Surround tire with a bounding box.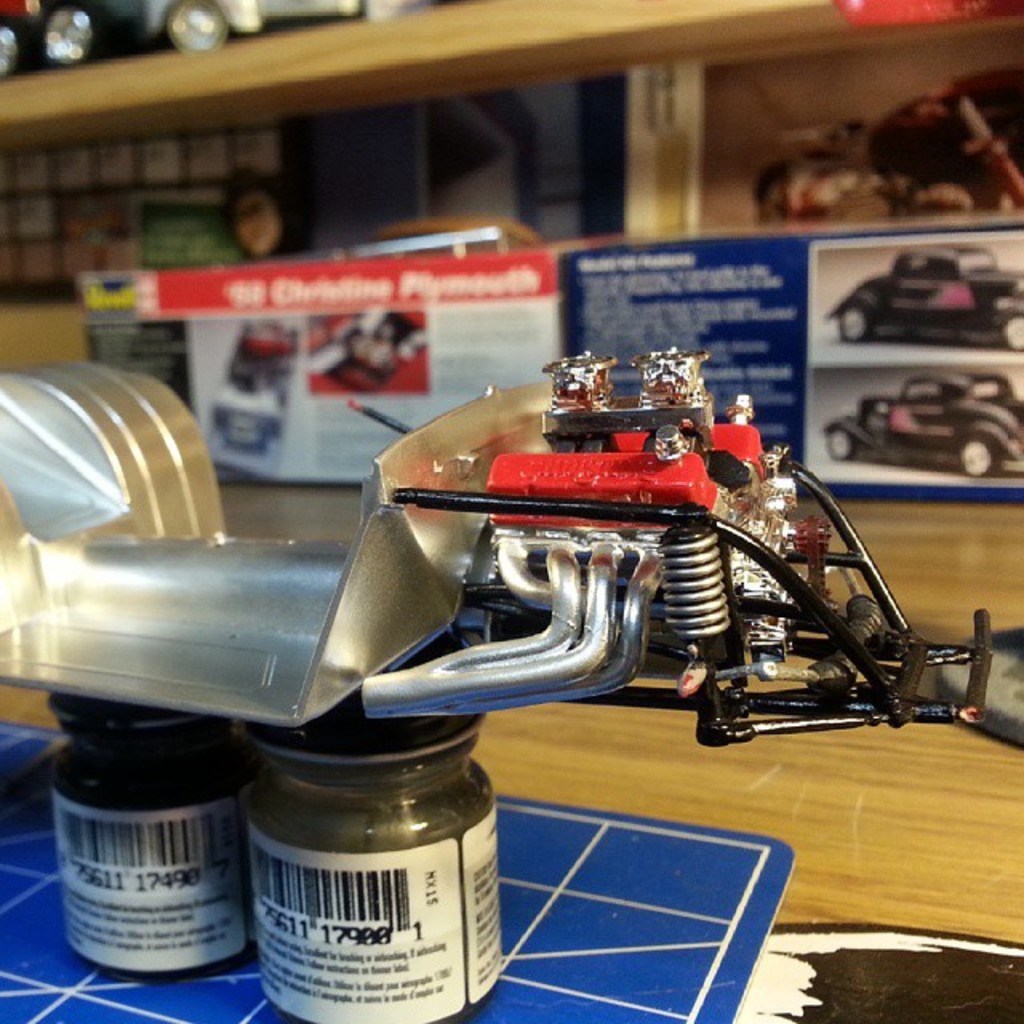
<box>835,302,870,344</box>.
